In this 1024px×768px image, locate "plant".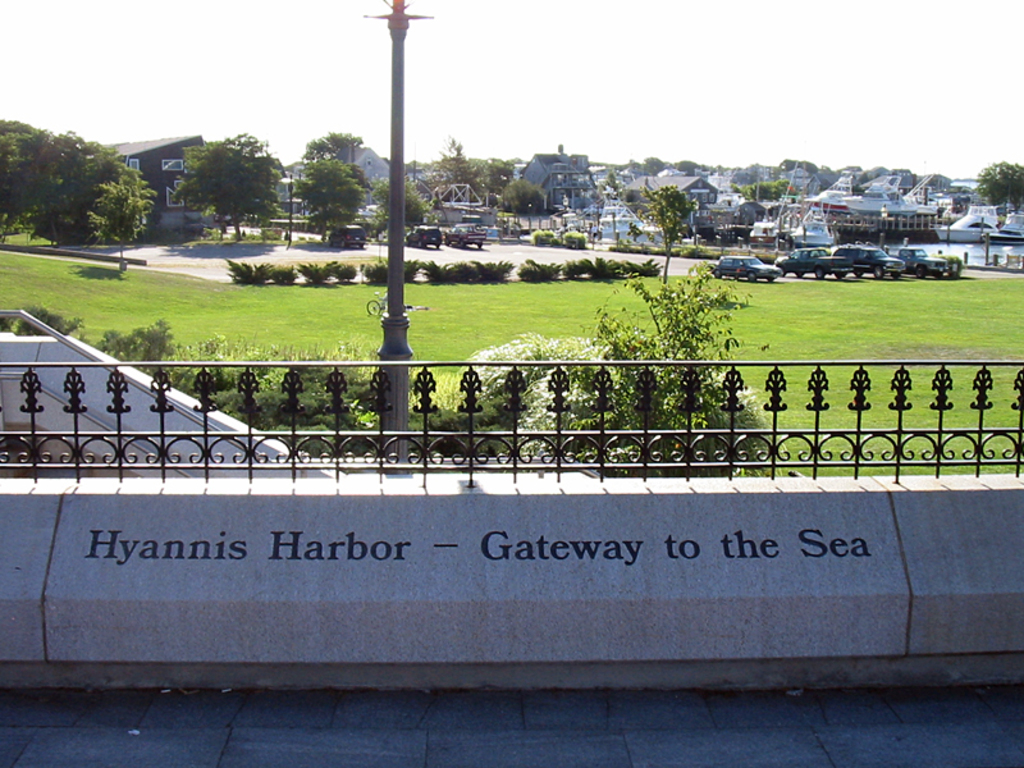
Bounding box: x1=82 y1=307 x2=175 y2=388.
